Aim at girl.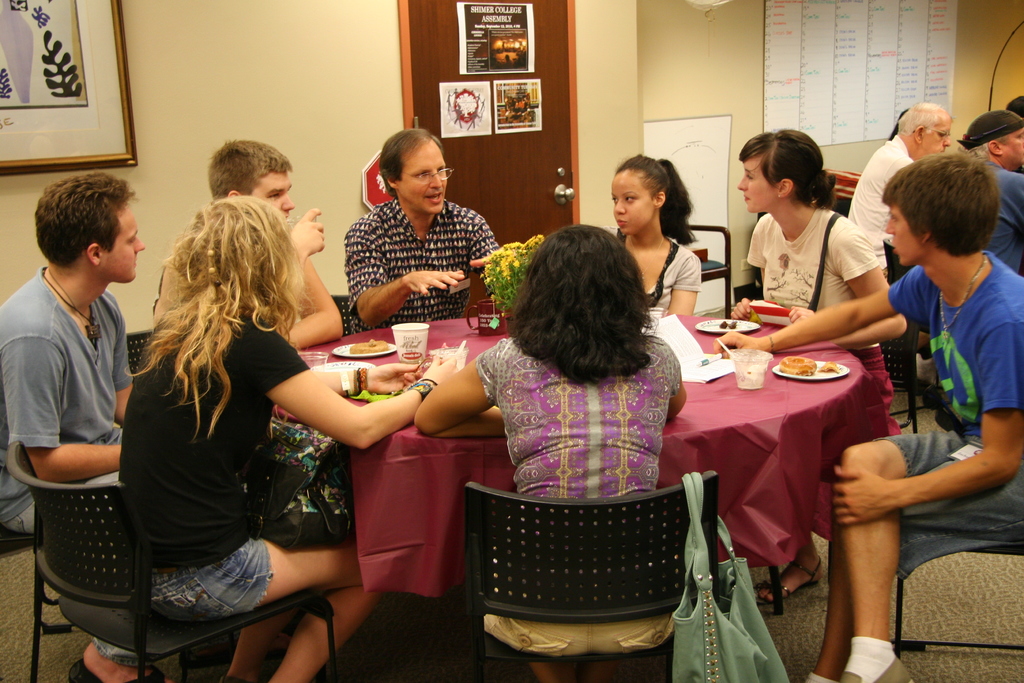
Aimed at bbox=(744, 124, 915, 596).
